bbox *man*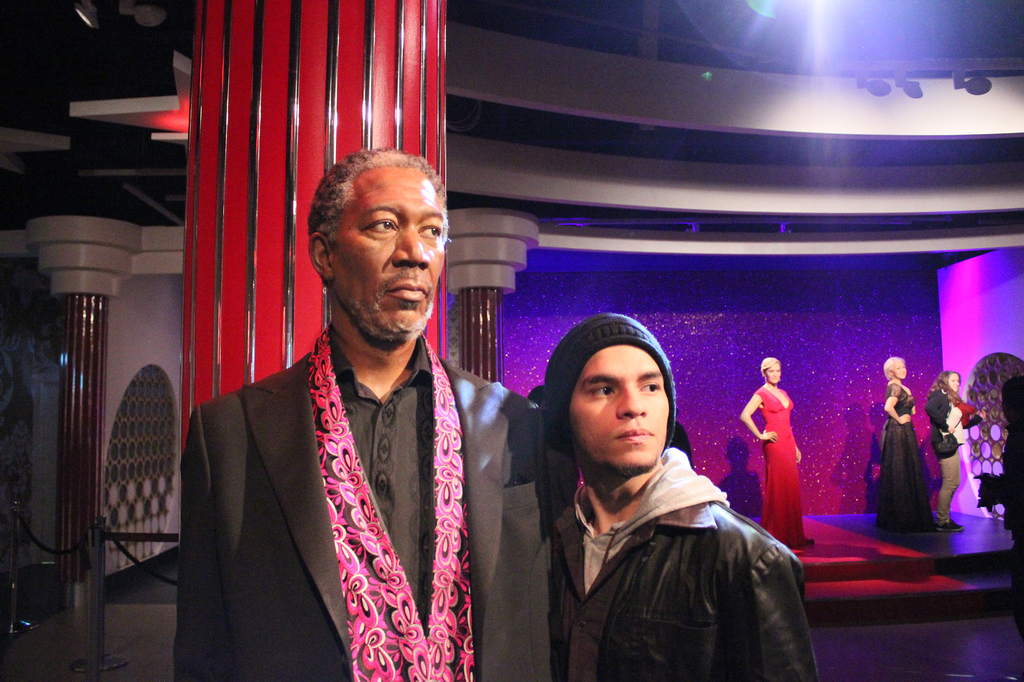
995,373,1023,635
